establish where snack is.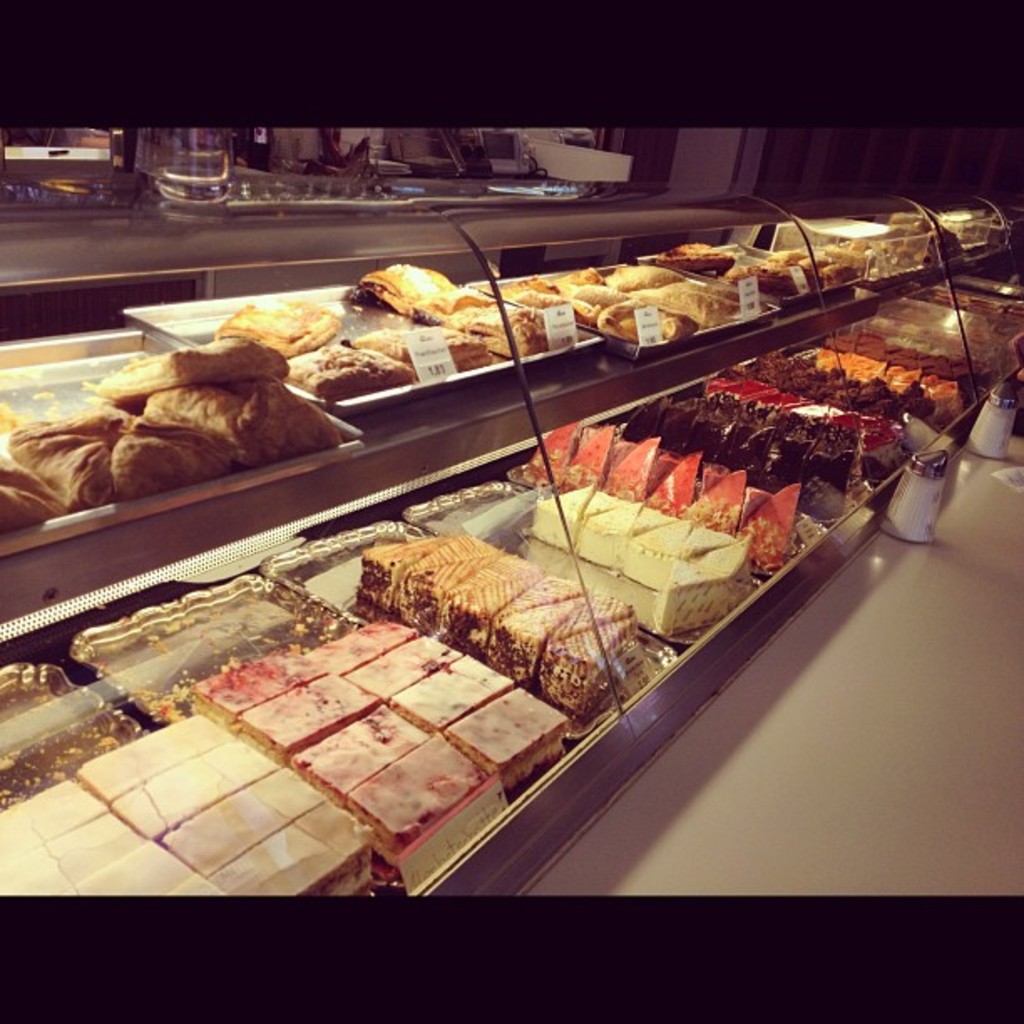
Established at 0/457/72/547.
